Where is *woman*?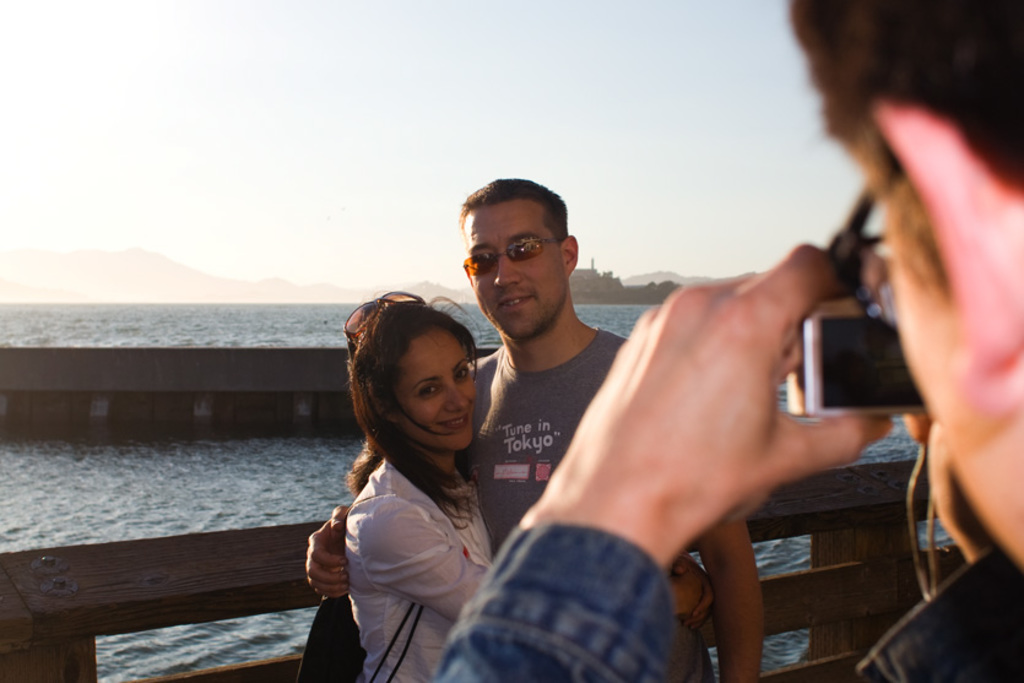
(x1=347, y1=286, x2=489, y2=676).
